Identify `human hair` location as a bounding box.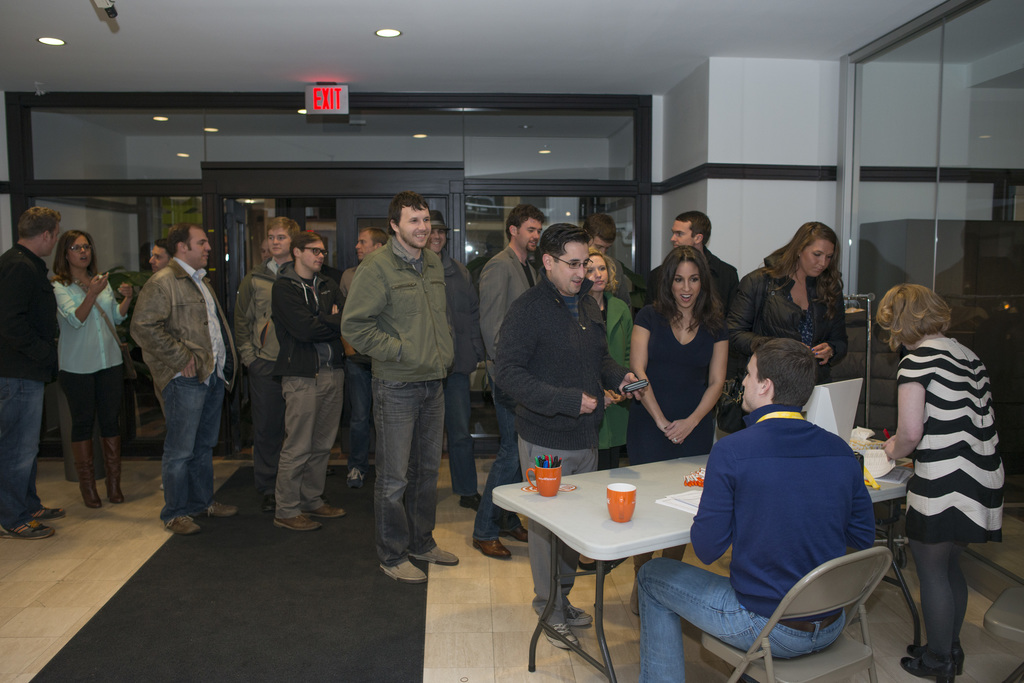
rect(51, 227, 99, 287).
